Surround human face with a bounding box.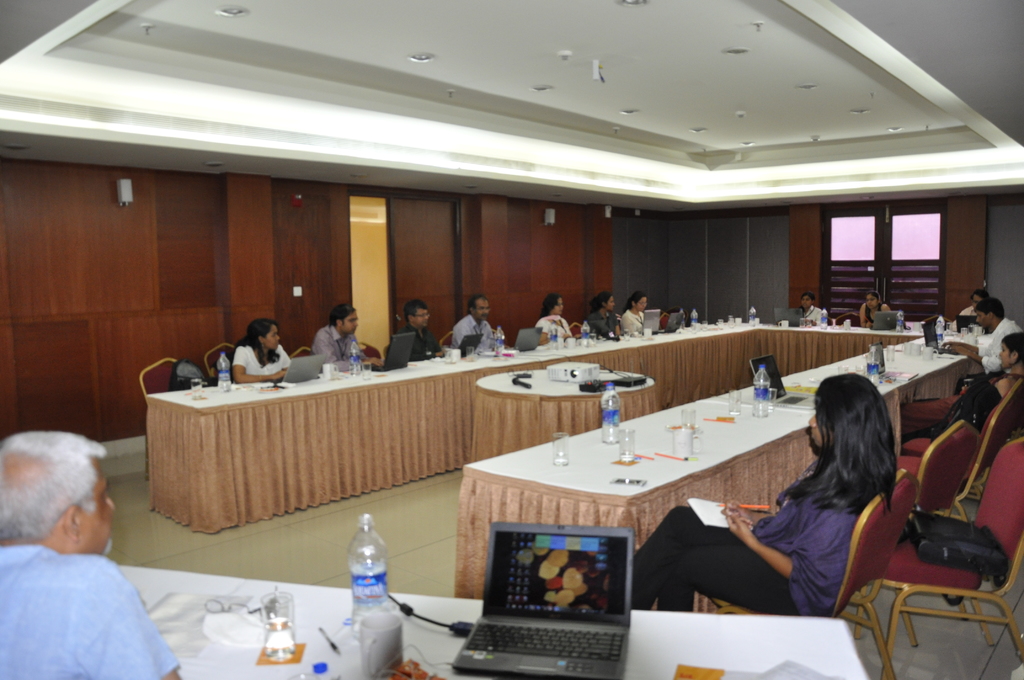
{"x1": 414, "y1": 309, "x2": 428, "y2": 325}.
